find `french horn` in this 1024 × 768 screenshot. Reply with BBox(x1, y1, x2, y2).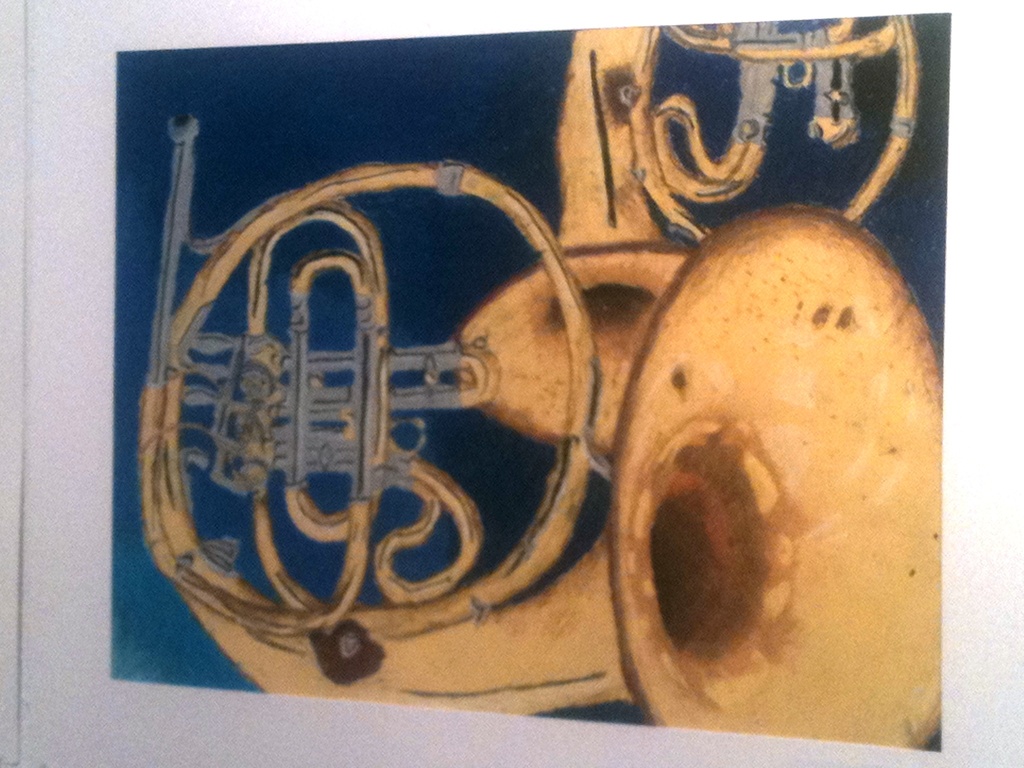
BBox(151, 63, 848, 719).
